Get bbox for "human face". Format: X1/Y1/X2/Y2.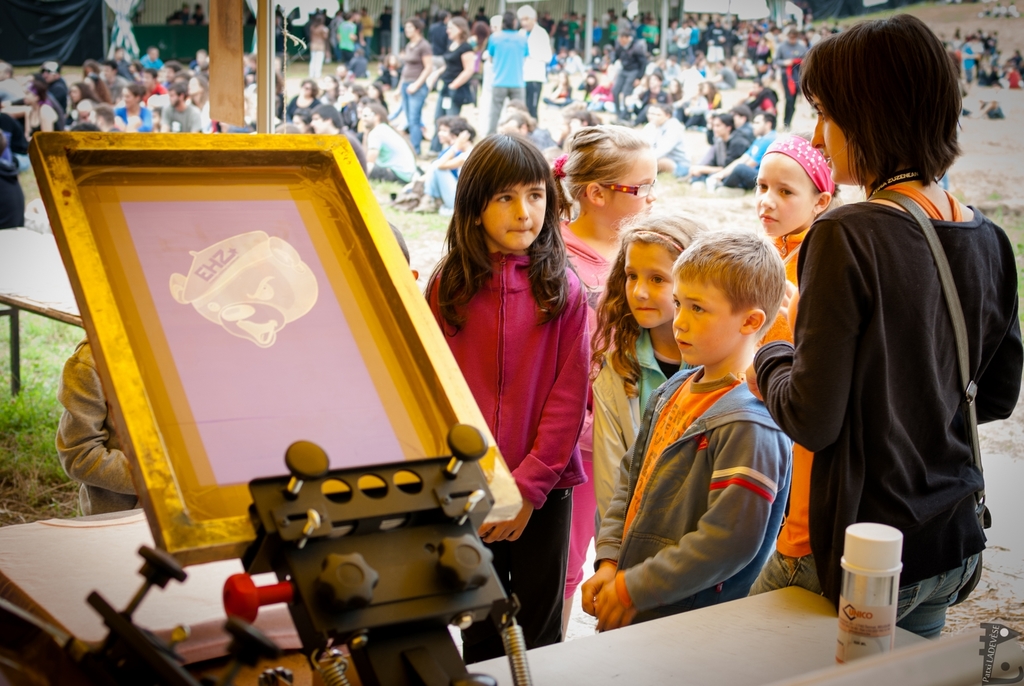
610/151/668/227.
